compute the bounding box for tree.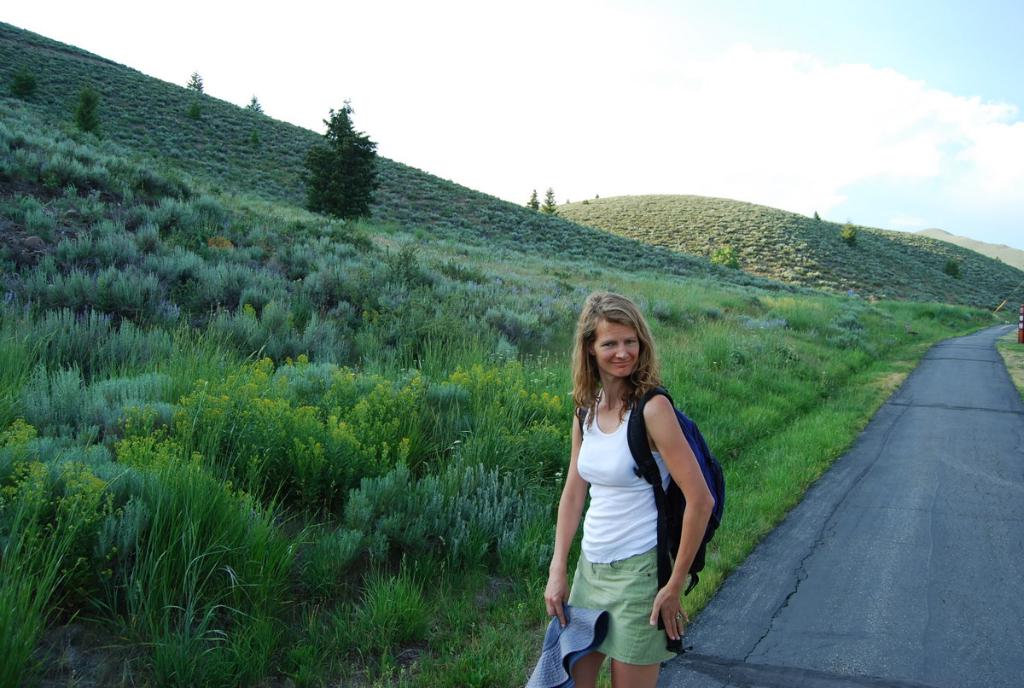
[527, 188, 538, 210].
